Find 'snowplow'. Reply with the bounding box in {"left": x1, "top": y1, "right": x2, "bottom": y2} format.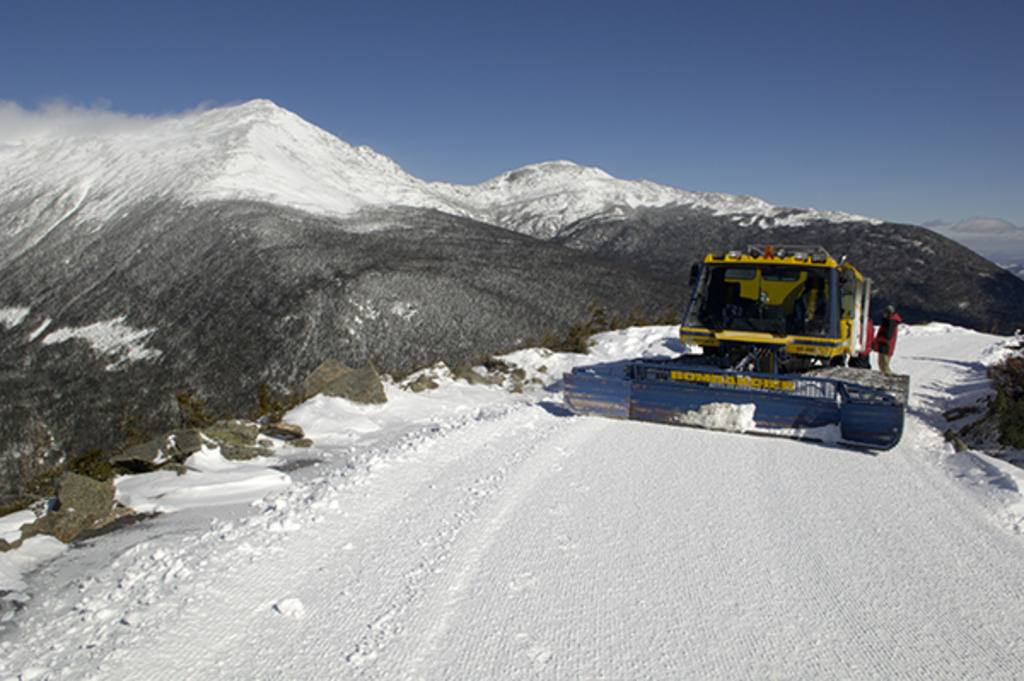
{"left": 560, "top": 241, "right": 910, "bottom": 449}.
